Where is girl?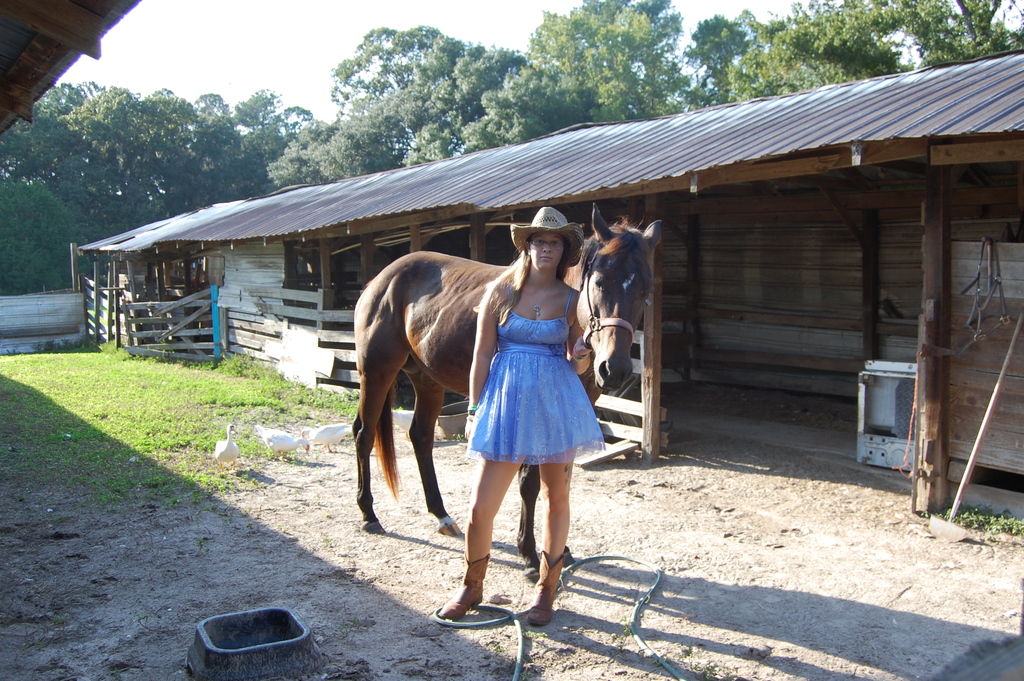
rect(433, 211, 596, 631).
